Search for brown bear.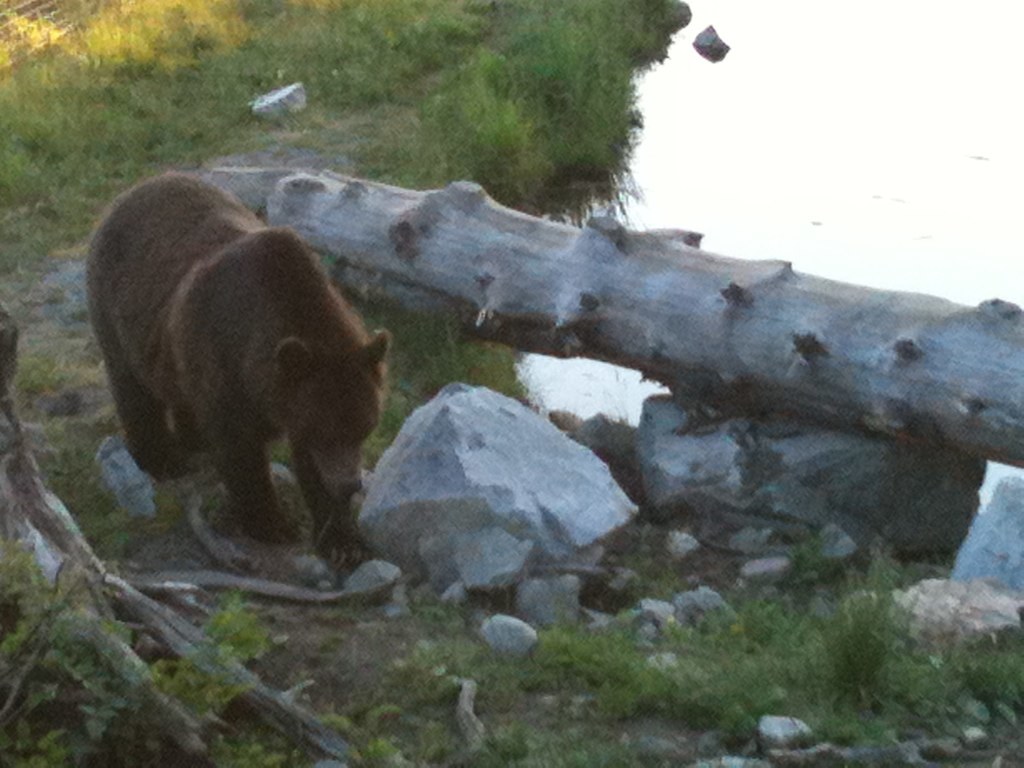
Found at 75:170:386:559.
